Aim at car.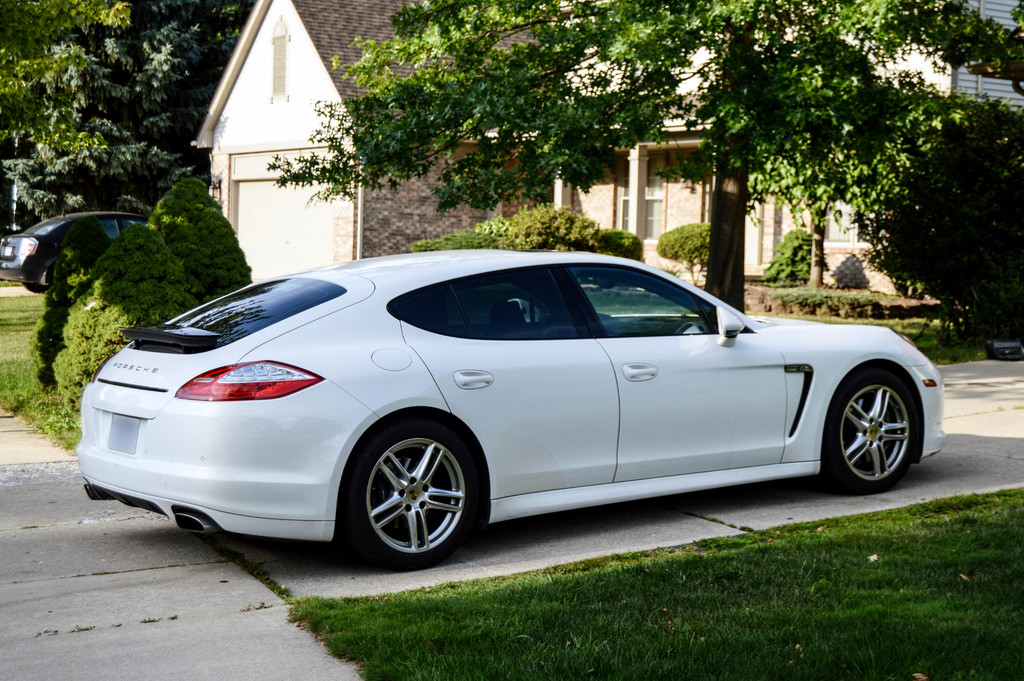
Aimed at pyautogui.locateOnScreen(64, 243, 920, 571).
